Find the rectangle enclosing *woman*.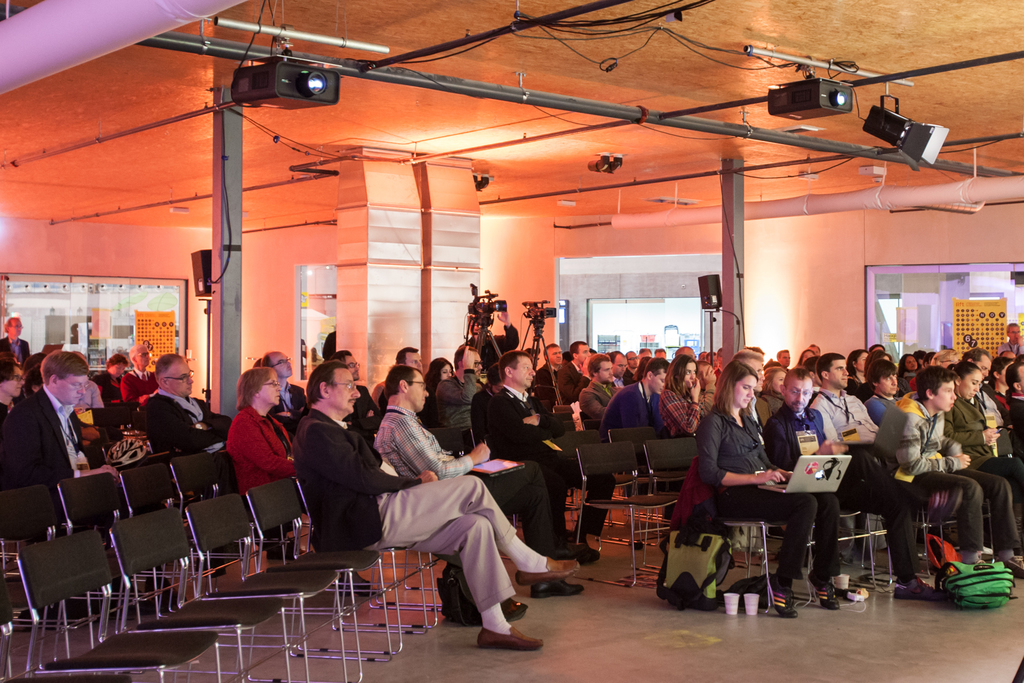
left=851, top=350, right=874, bottom=400.
